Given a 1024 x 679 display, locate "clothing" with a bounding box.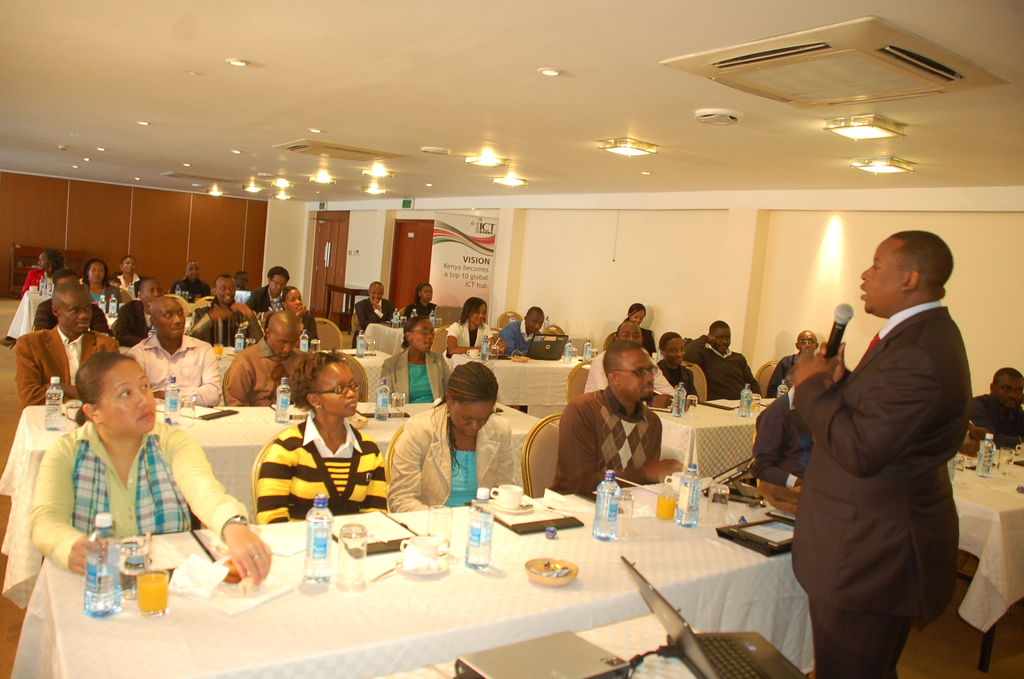
Located: left=100, top=271, right=149, bottom=297.
